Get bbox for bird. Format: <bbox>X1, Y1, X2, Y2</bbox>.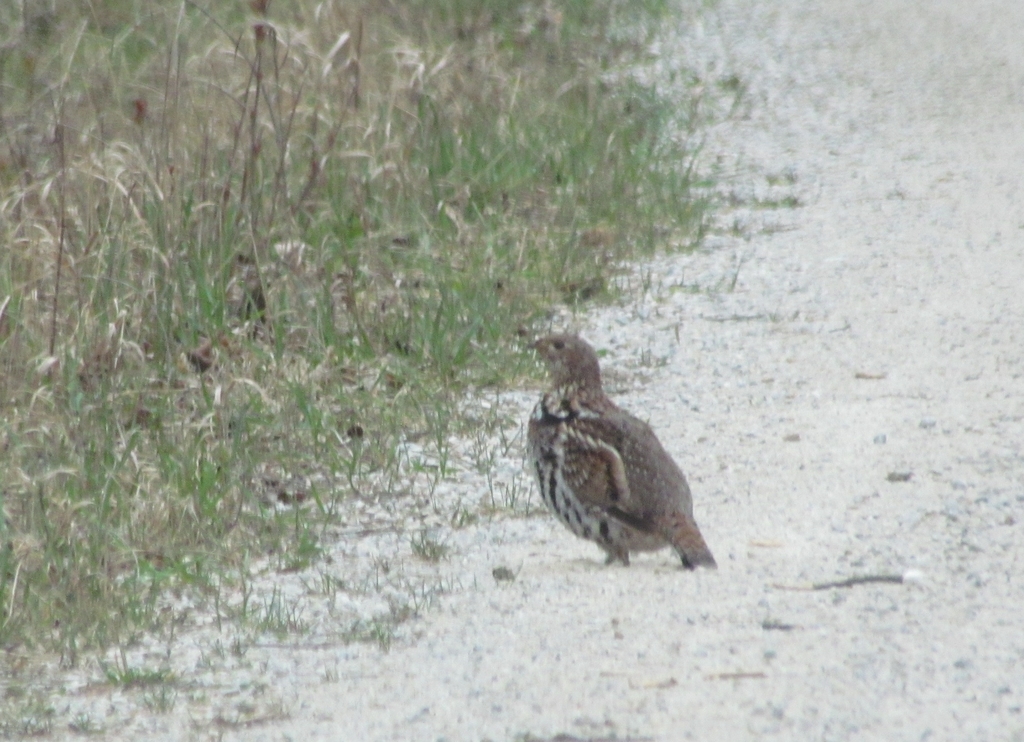
<bbox>520, 325, 713, 572</bbox>.
